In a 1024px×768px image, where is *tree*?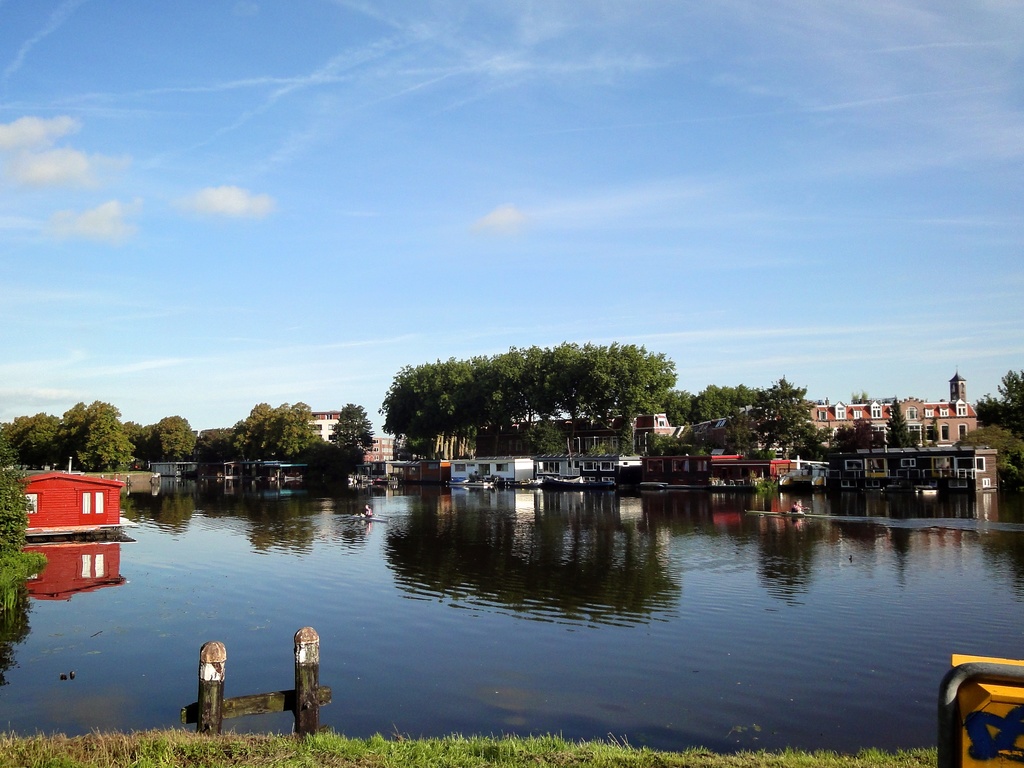
rect(195, 426, 236, 463).
